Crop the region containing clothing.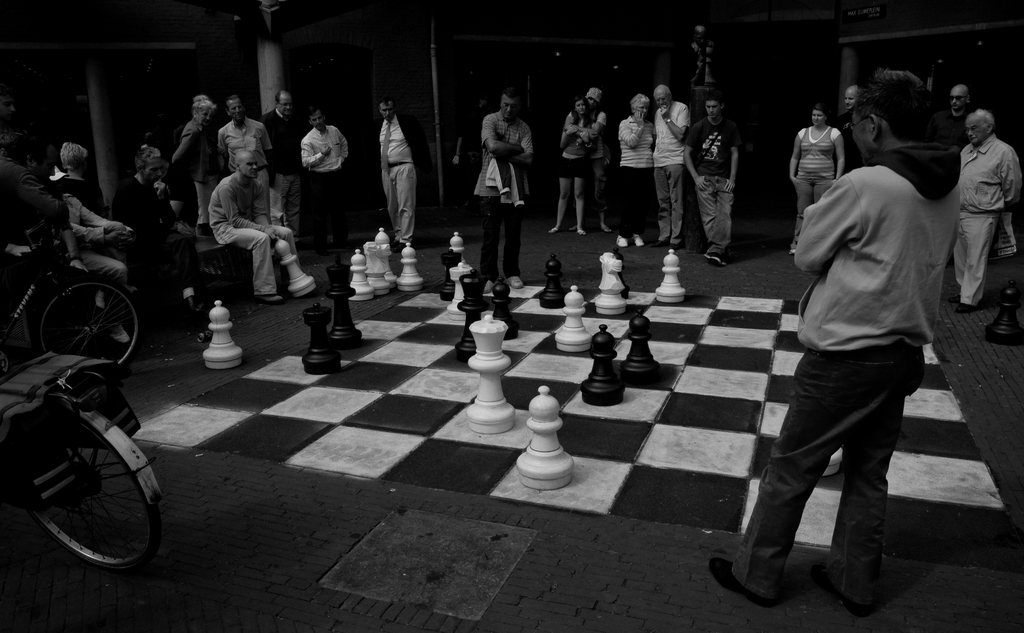
Crop region: 965,138,1023,304.
